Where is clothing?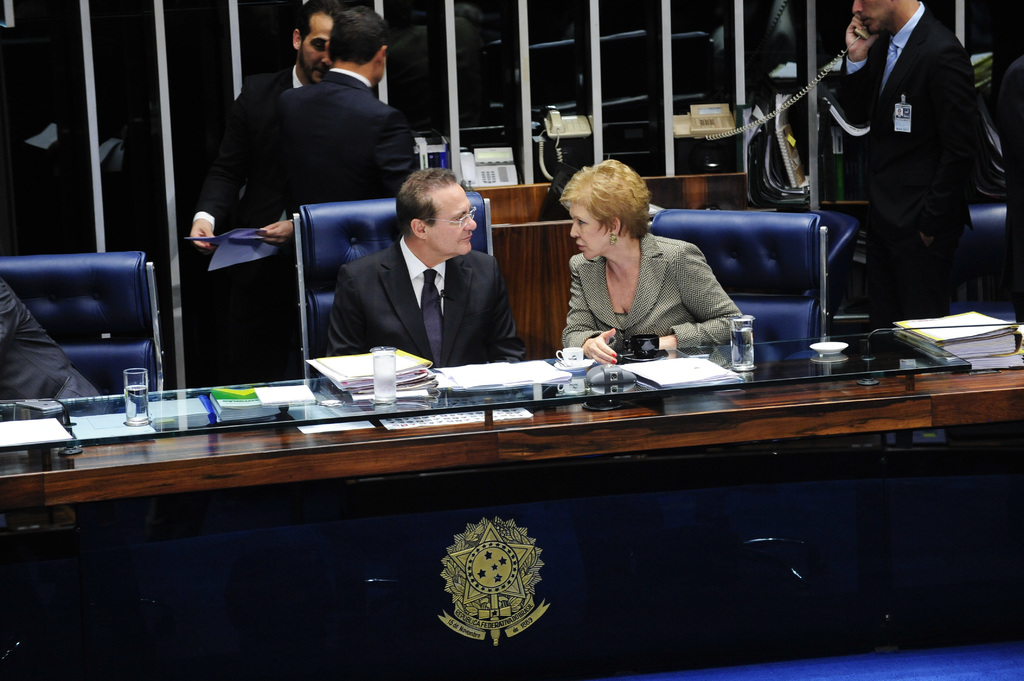
Rect(559, 243, 741, 358).
